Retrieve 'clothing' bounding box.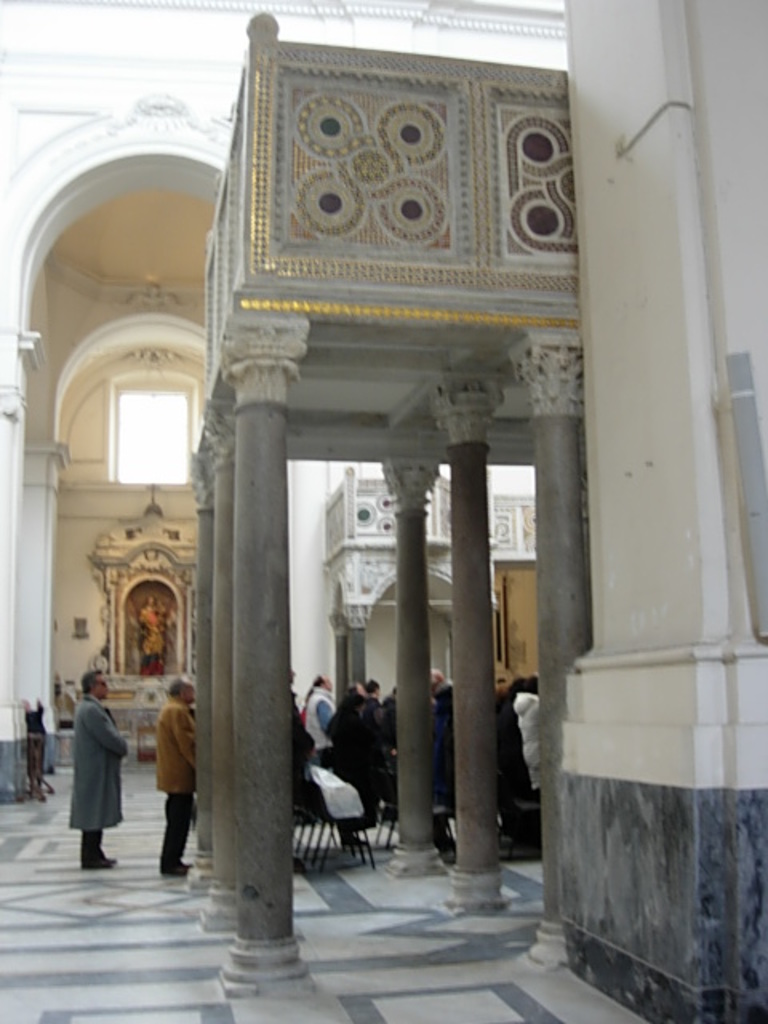
Bounding box: x1=514 y1=690 x2=552 y2=781.
